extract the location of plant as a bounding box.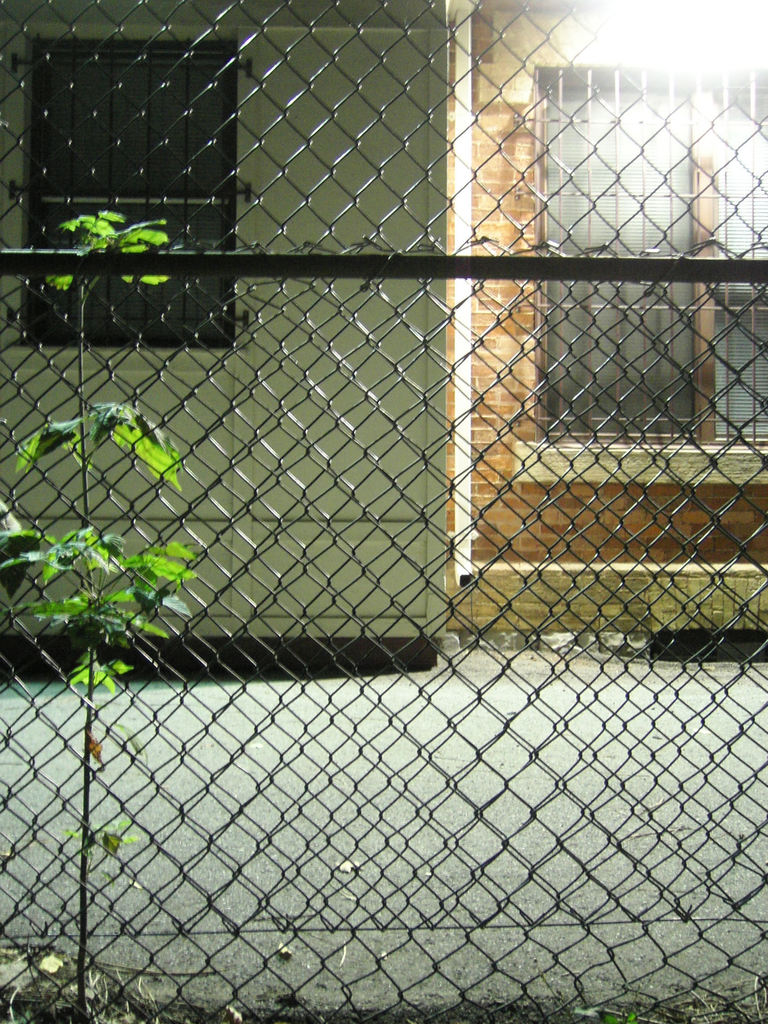
{"left": 4, "top": 190, "right": 221, "bottom": 1023}.
